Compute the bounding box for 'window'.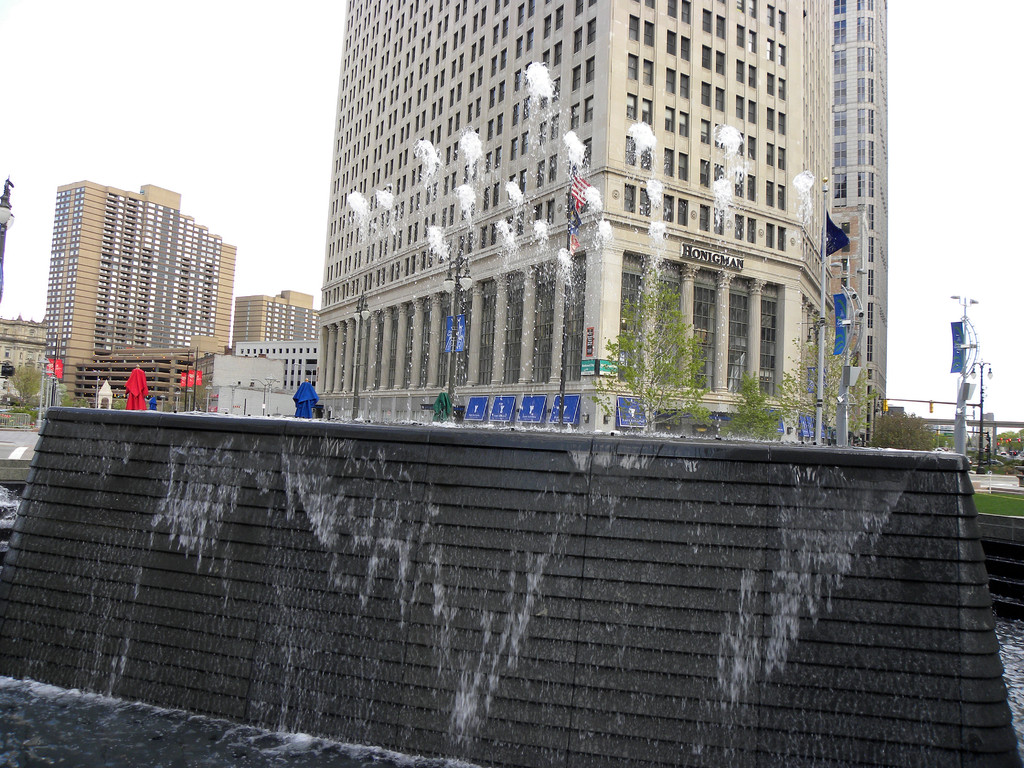
x1=664, y1=66, x2=676, y2=95.
